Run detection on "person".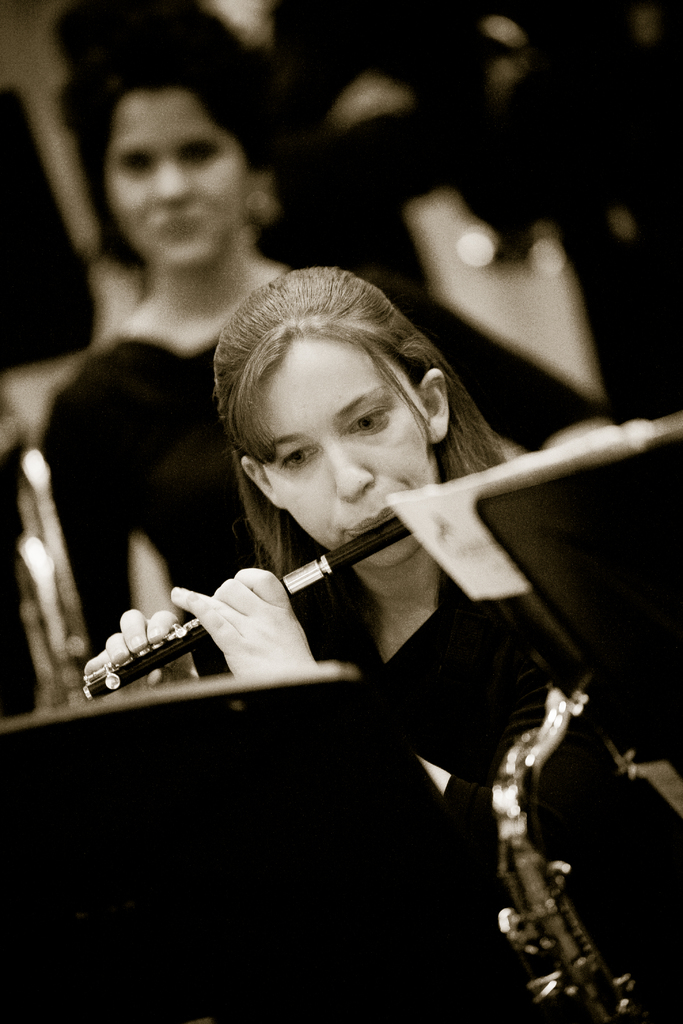
Result: (74,271,682,1023).
